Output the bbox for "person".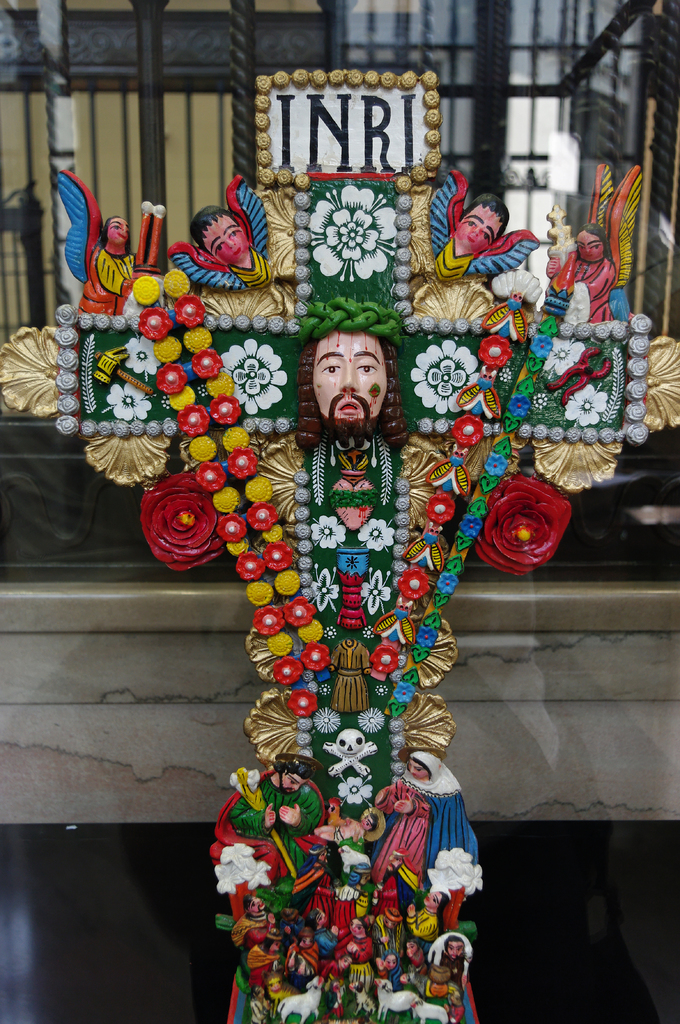
[196,262,477,986].
